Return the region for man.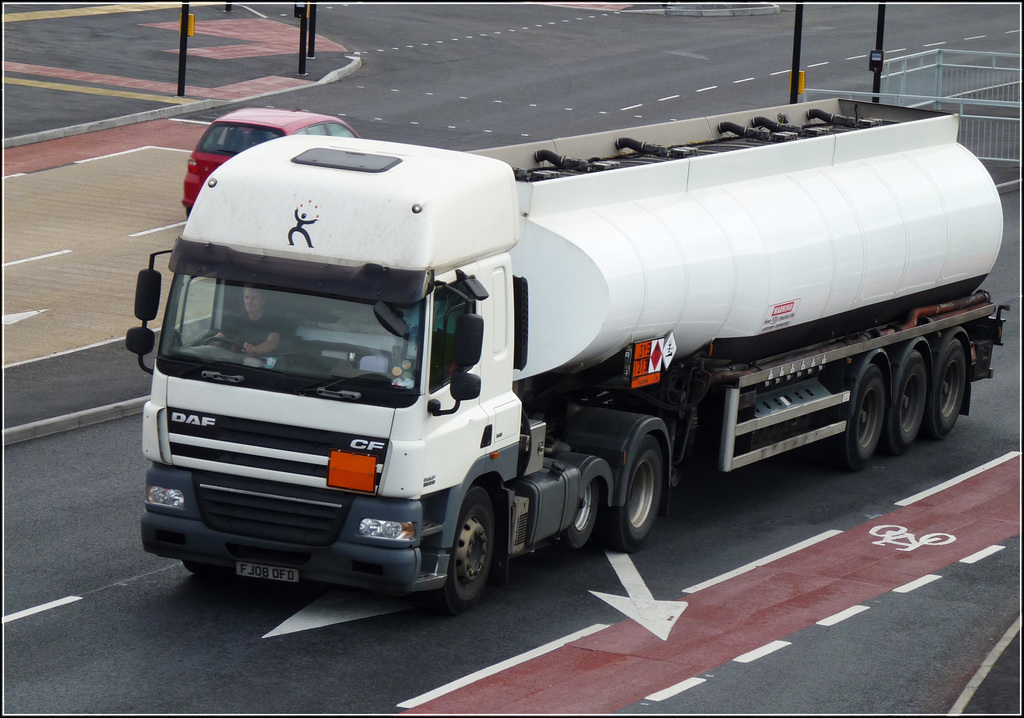
left=207, top=289, right=284, bottom=358.
